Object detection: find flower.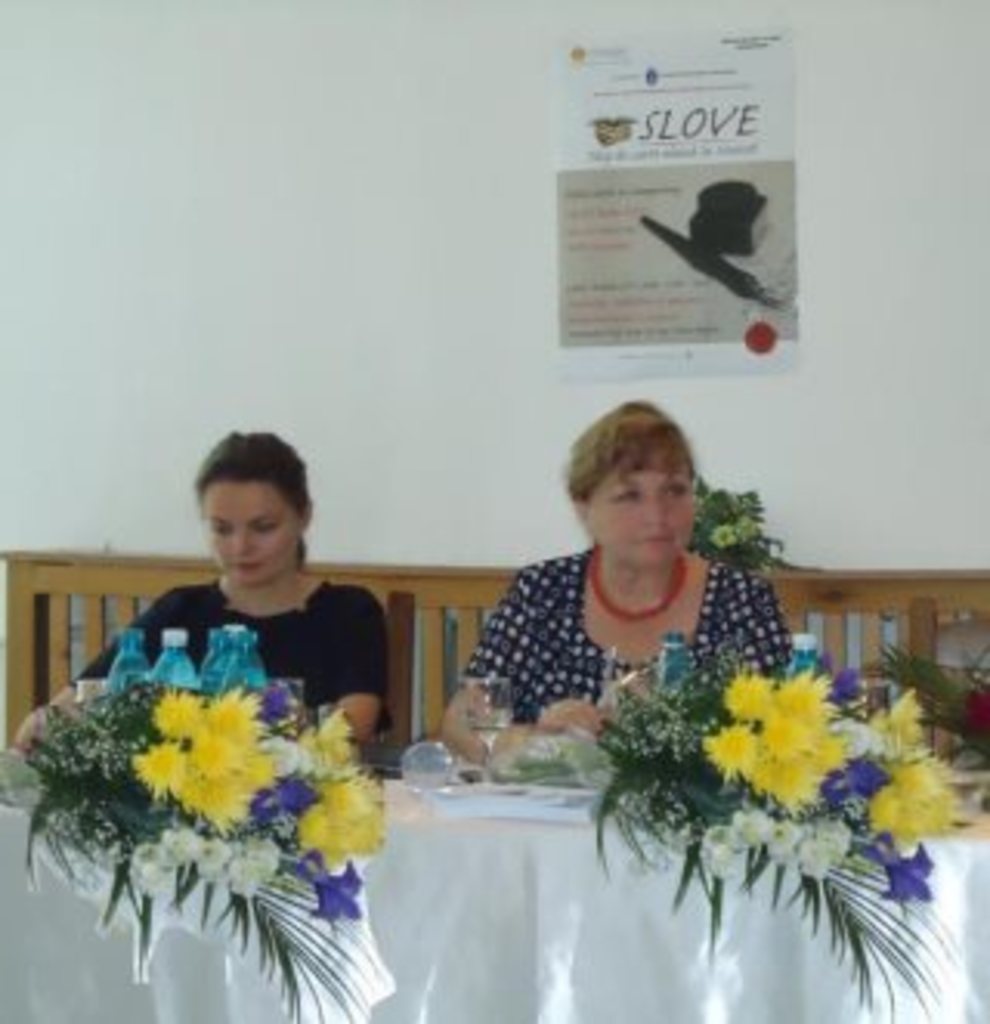
select_region(752, 715, 804, 773).
